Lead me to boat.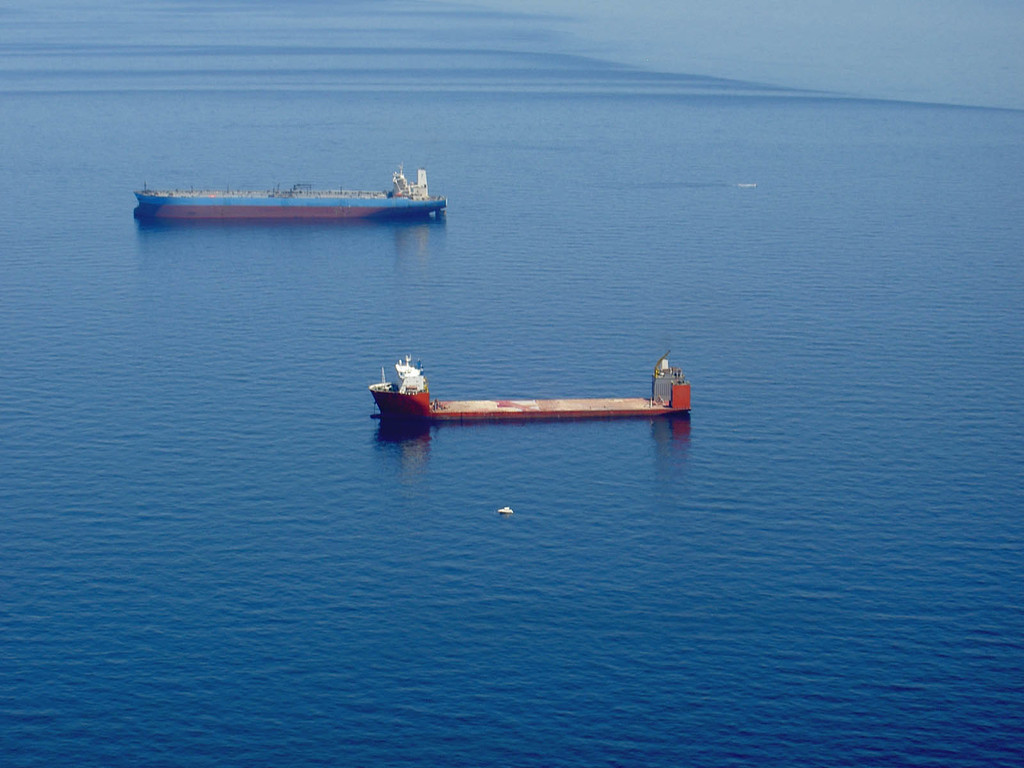
Lead to Rect(129, 161, 447, 221).
